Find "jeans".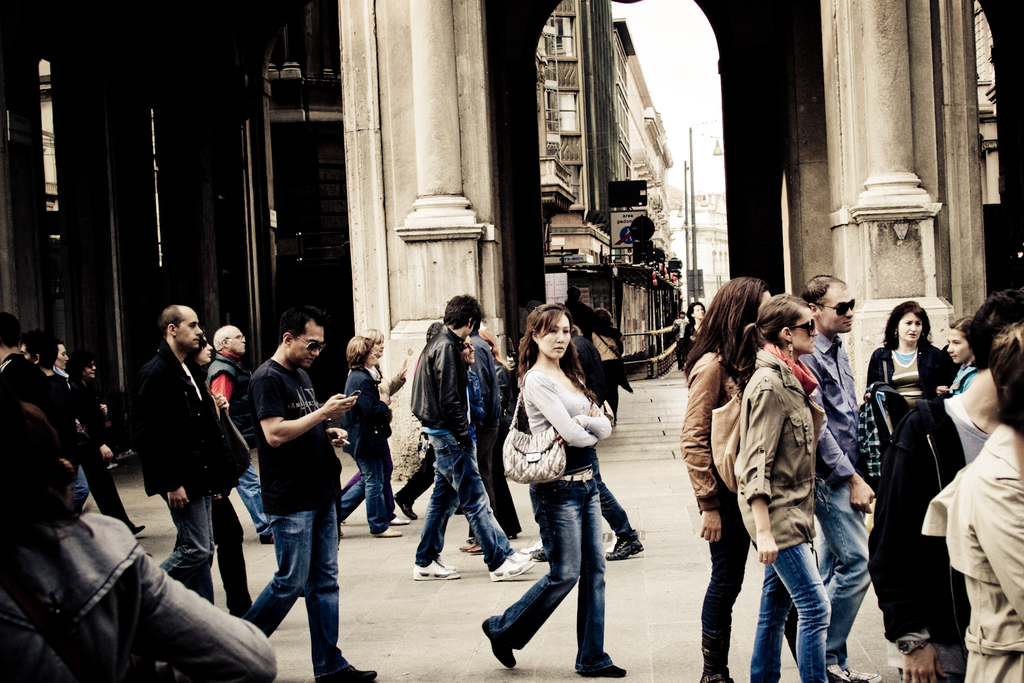
817/475/875/665.
